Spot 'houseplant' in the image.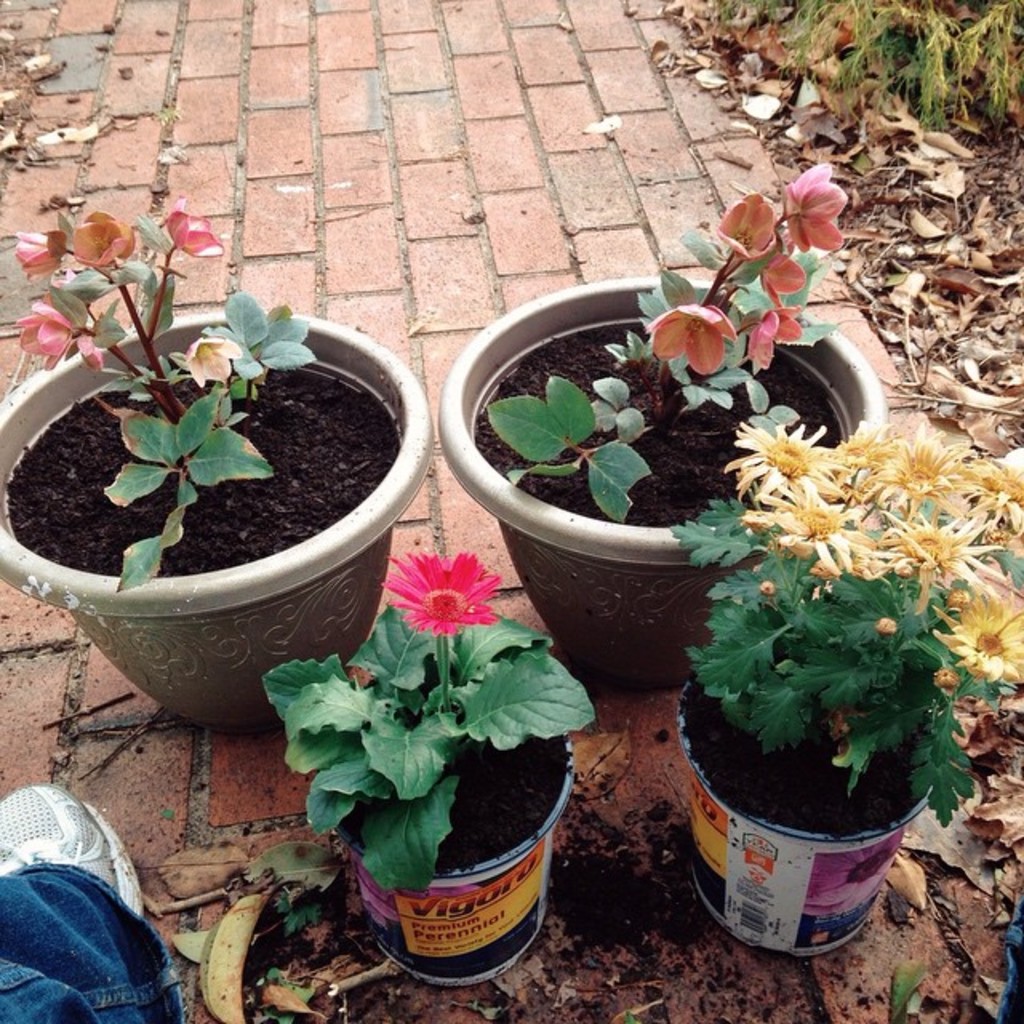
'houseplant' found at pyautogui.locateOnScreen(434, 149, 886, 694).
